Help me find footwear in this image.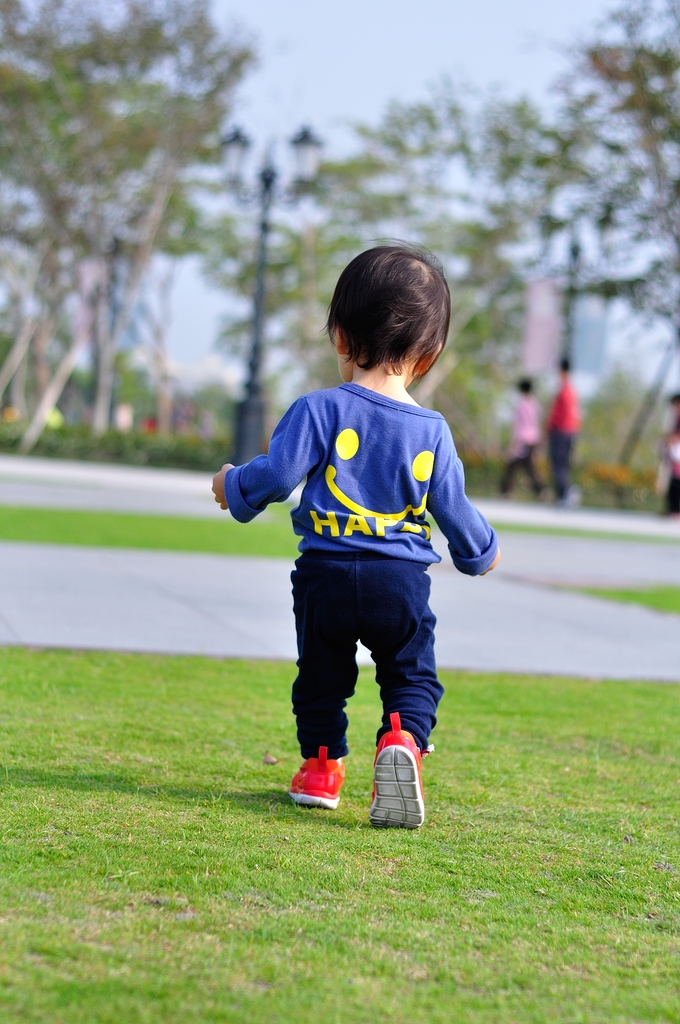
Found it: 287,748,339,810.
